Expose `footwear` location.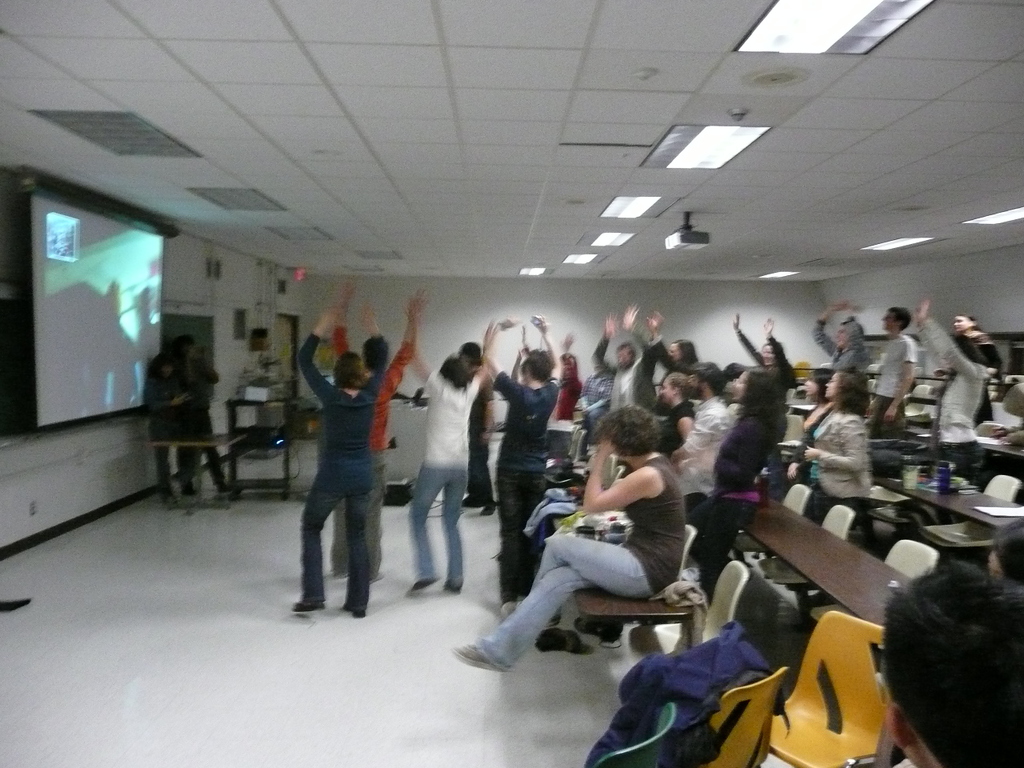
Exposed at detection(445, 642, 503, 675).
